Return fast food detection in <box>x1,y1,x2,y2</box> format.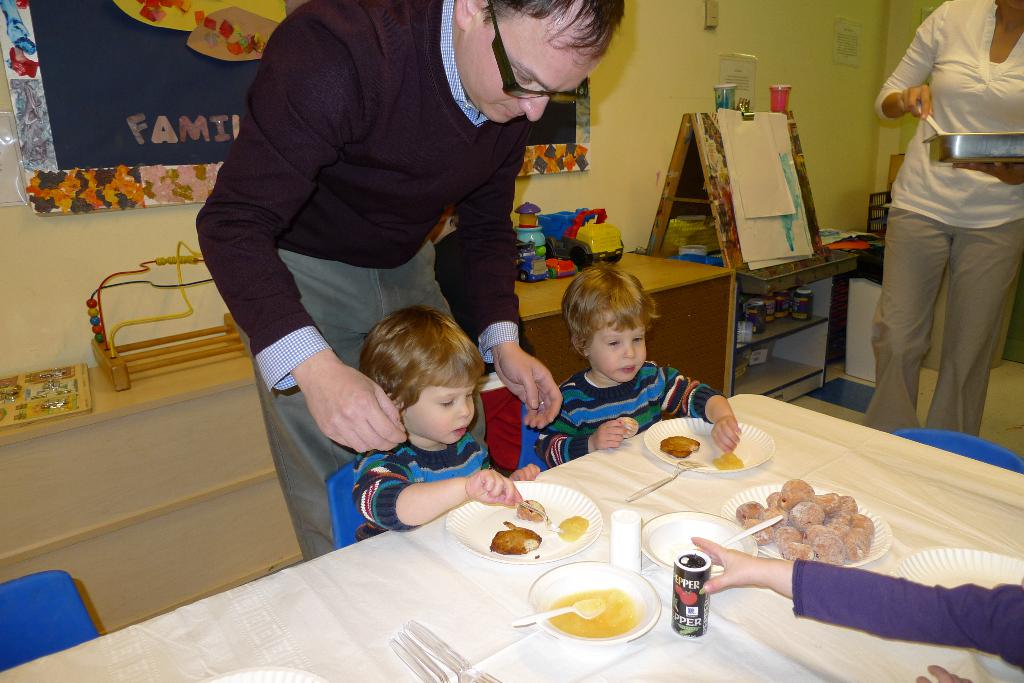
<box>858,517,874,531</box>.
